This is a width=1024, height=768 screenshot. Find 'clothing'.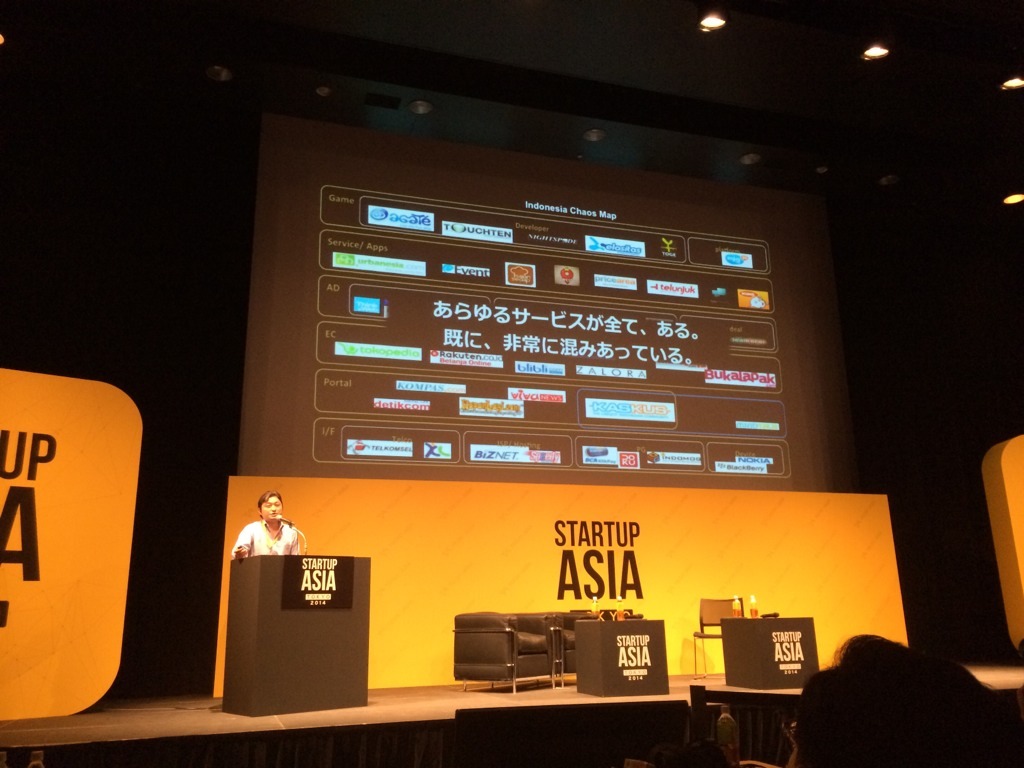
Bounding box: bbox=[238, 521, 301, 553].
